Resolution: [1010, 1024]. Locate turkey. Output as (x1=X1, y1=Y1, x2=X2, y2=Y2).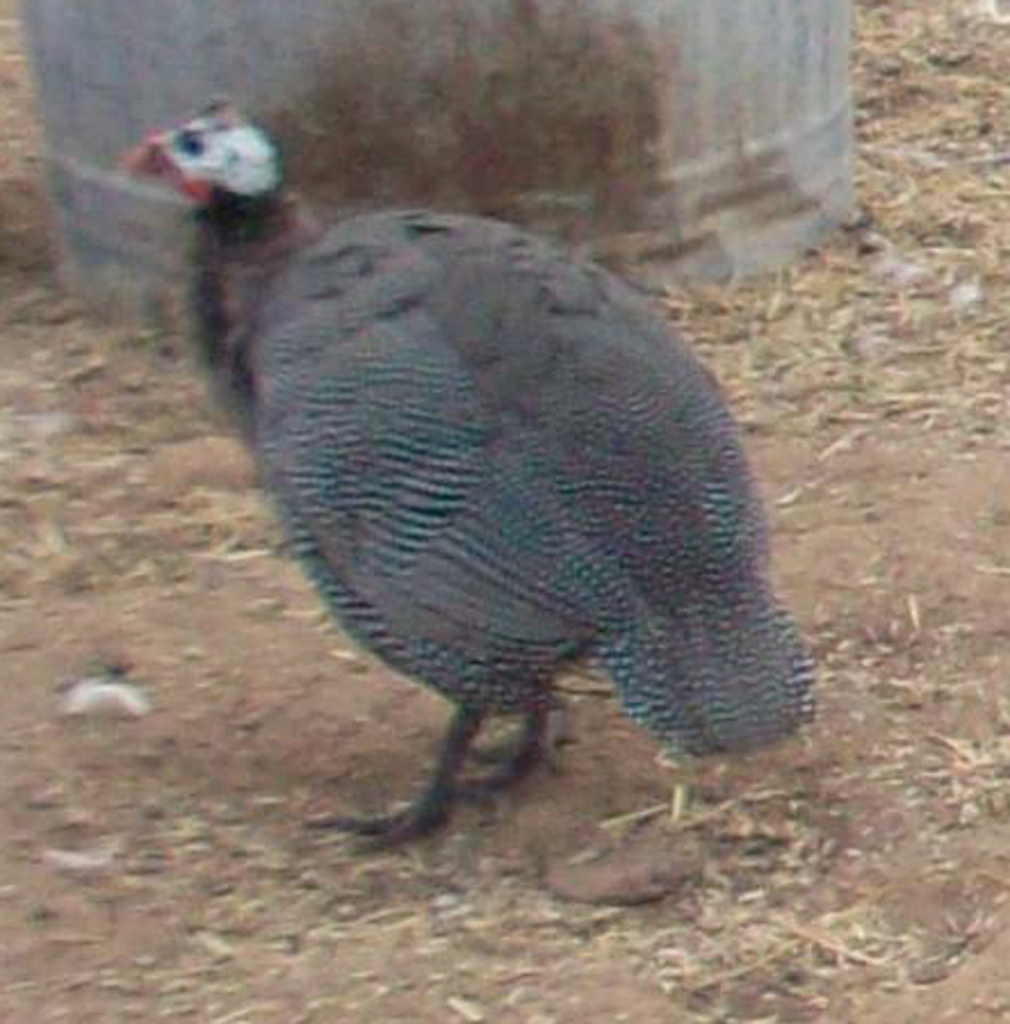
(x1=107, y1=96, x2=818, y2=858).
